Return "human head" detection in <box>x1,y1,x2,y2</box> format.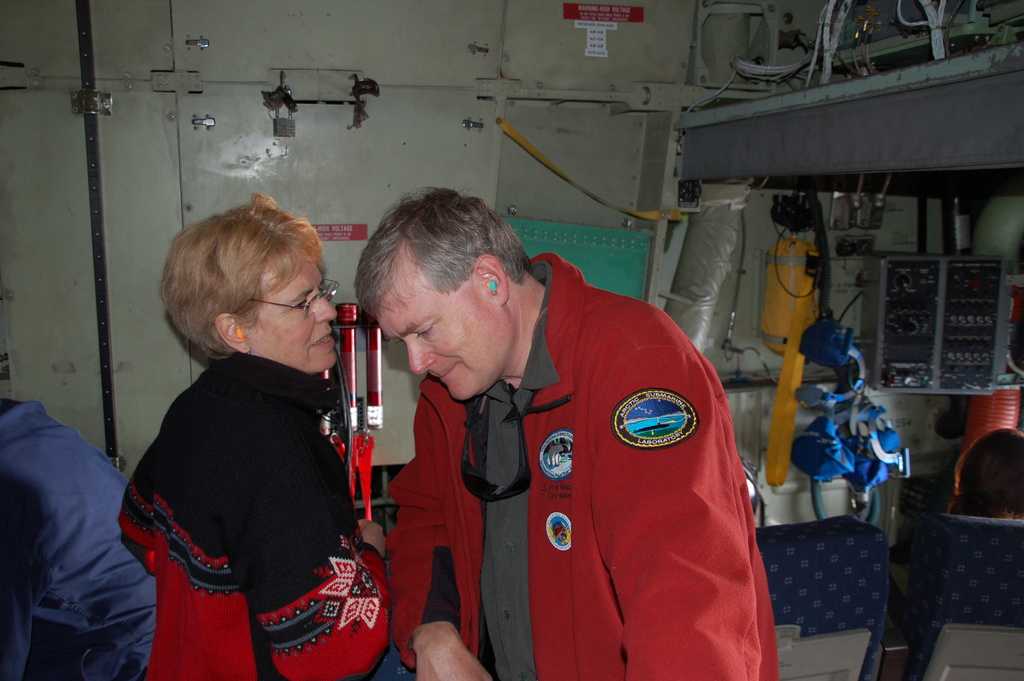
<box>354,183,530,406</box>.
